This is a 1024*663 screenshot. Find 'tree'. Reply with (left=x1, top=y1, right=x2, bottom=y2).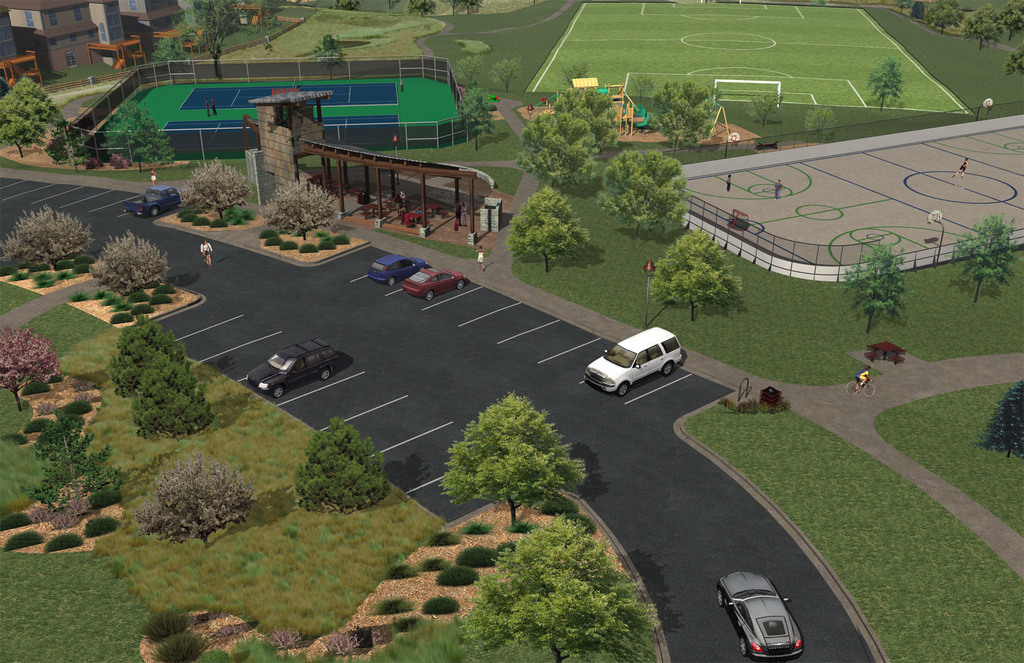
(left=979, top=381, right=1023, bottom=464).
